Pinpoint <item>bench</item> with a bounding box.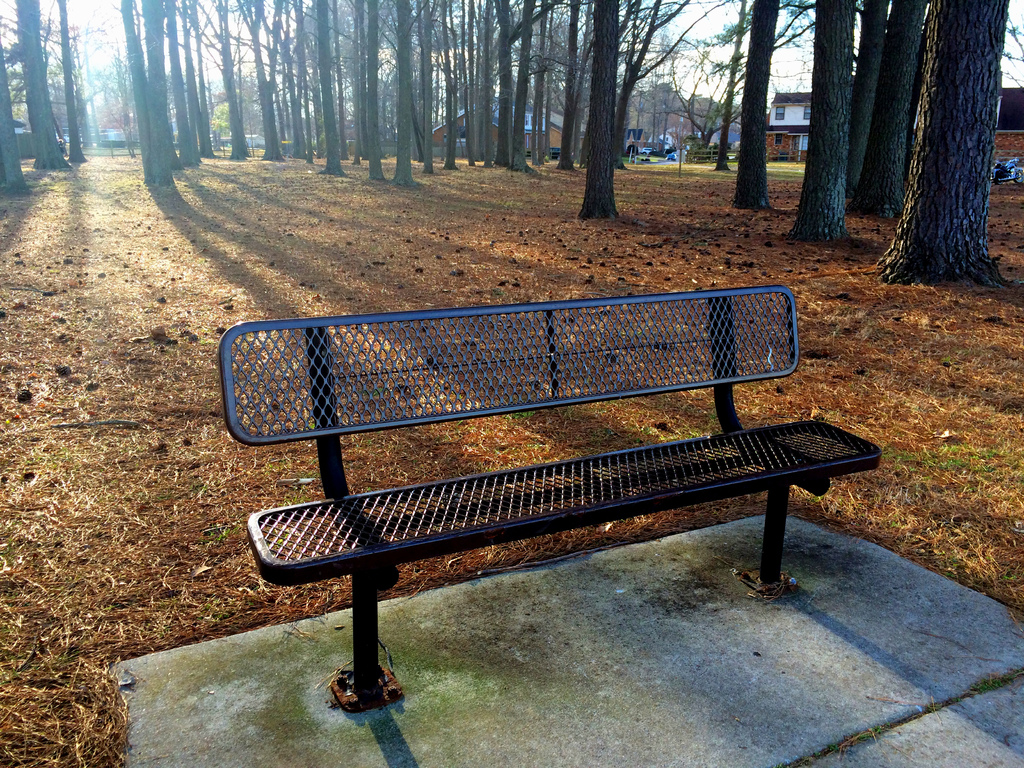
bbox=[221, 294, 888, 743].
